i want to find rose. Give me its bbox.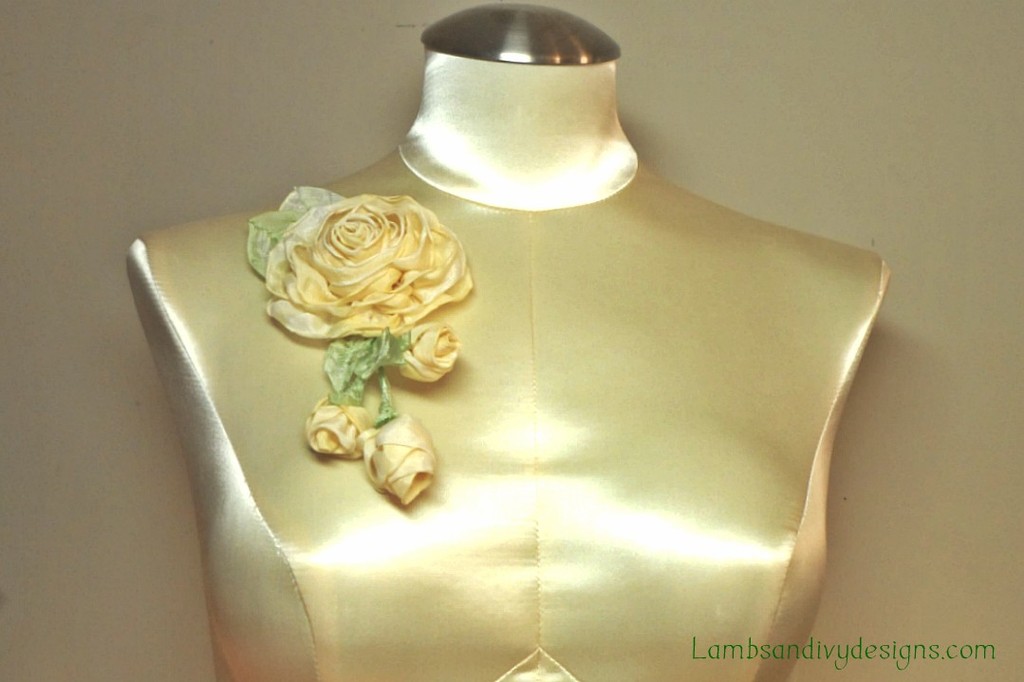
<bbox>355, 407, 436, 506</bbox>.
